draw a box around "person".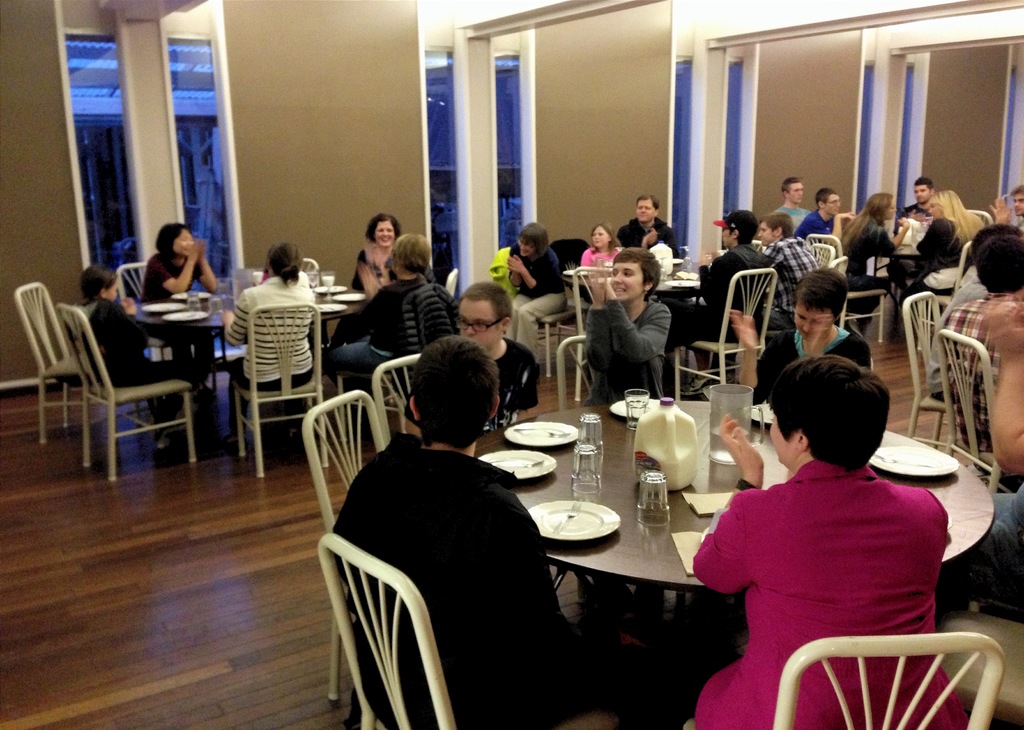
crop(133, 223, 214, 392).
